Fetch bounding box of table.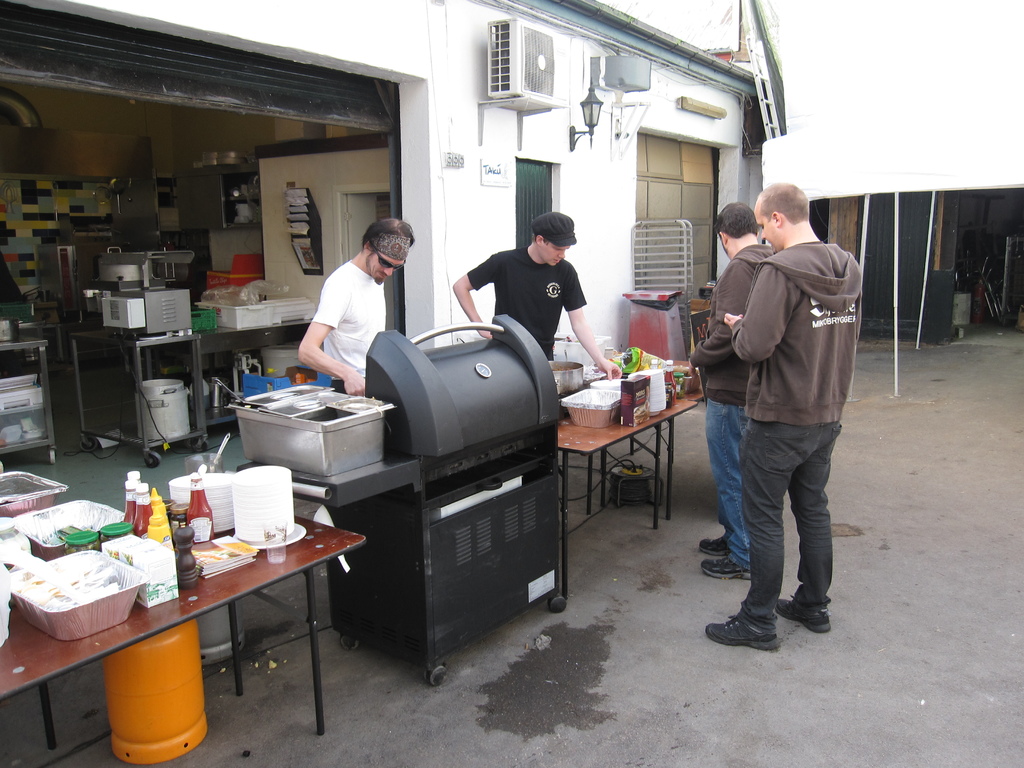
Bbox: crop(557, 384, 698, 593).
